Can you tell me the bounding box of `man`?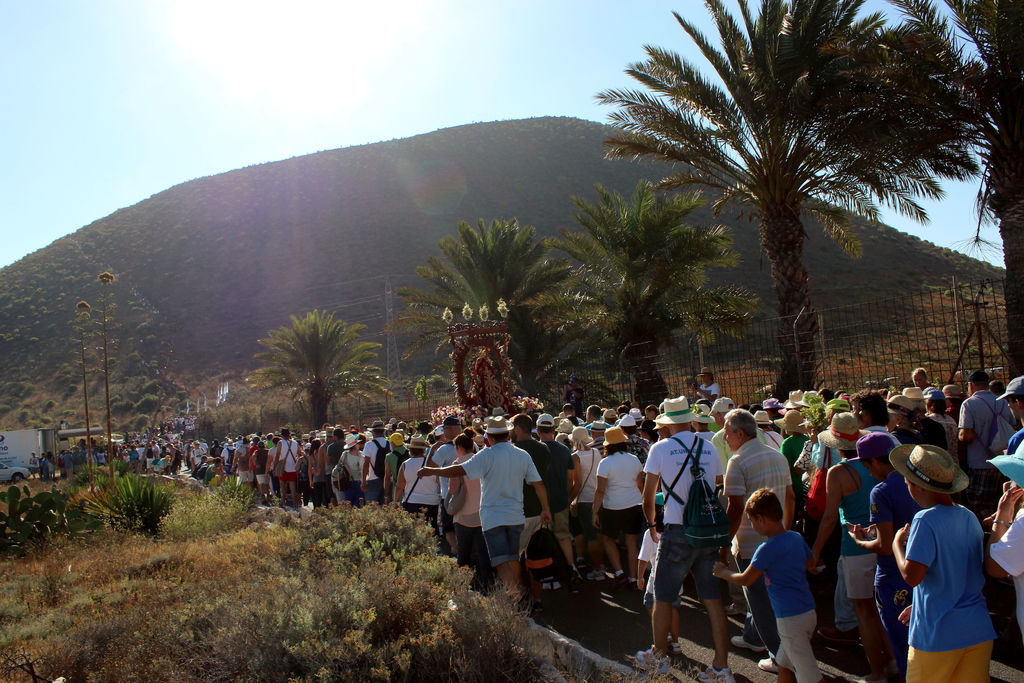
[left=530, top=405, right=584, bottom=529].
